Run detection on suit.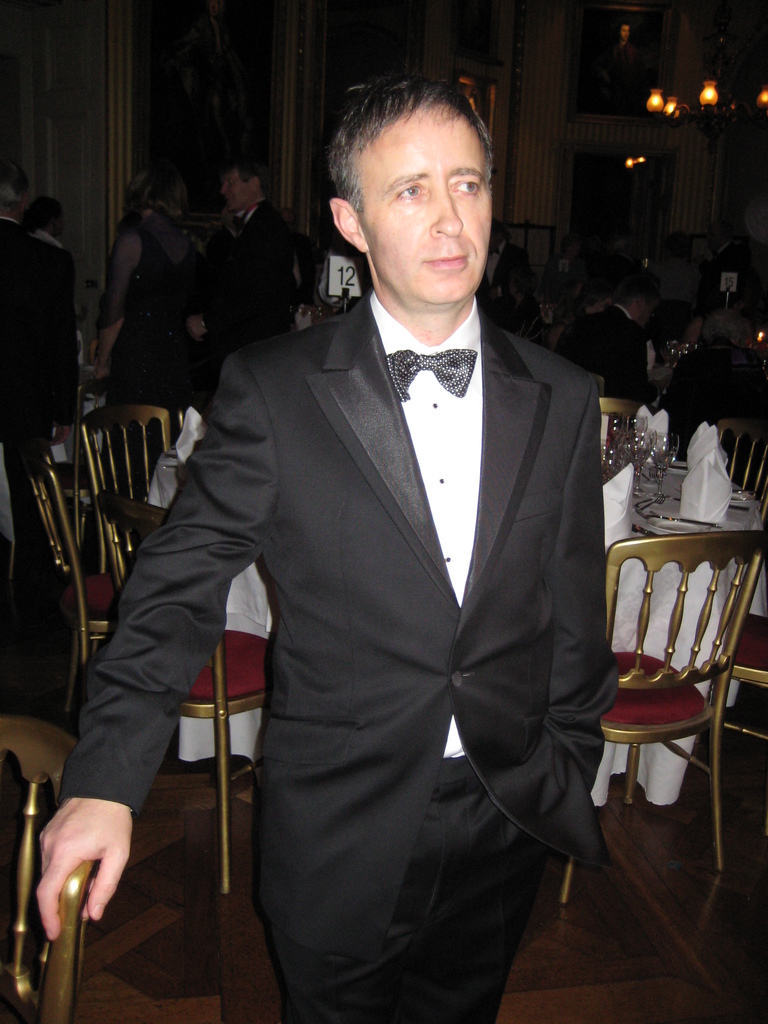
Result: <region>205, 195, 301, 404</region>.
